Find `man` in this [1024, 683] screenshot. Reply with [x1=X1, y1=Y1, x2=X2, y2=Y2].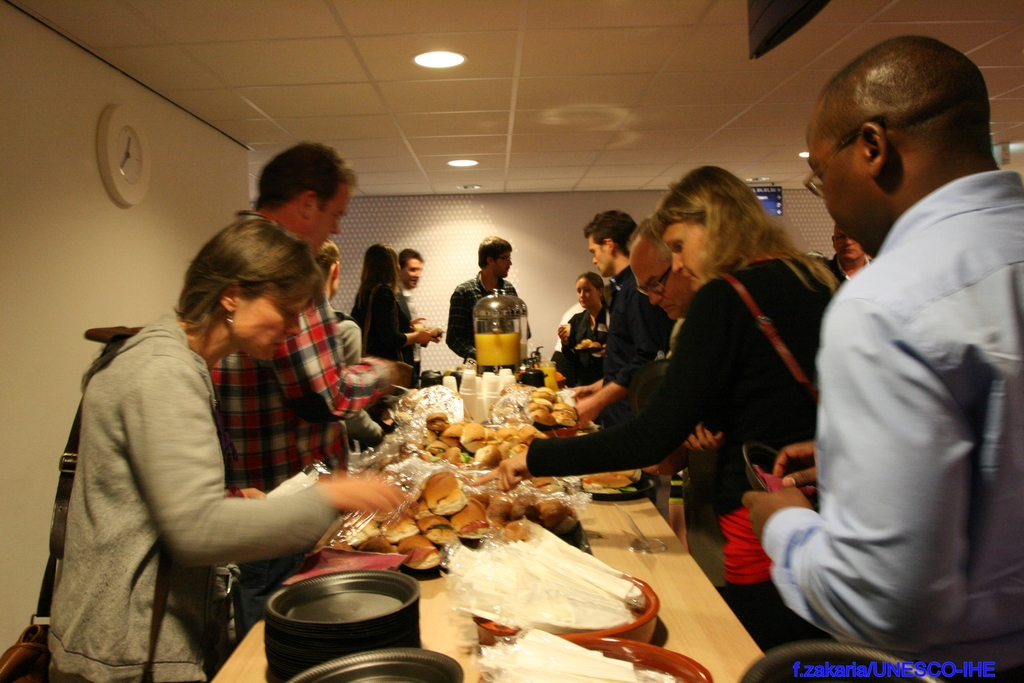
[x1=450, y1=247, x2=535, y2=367].
